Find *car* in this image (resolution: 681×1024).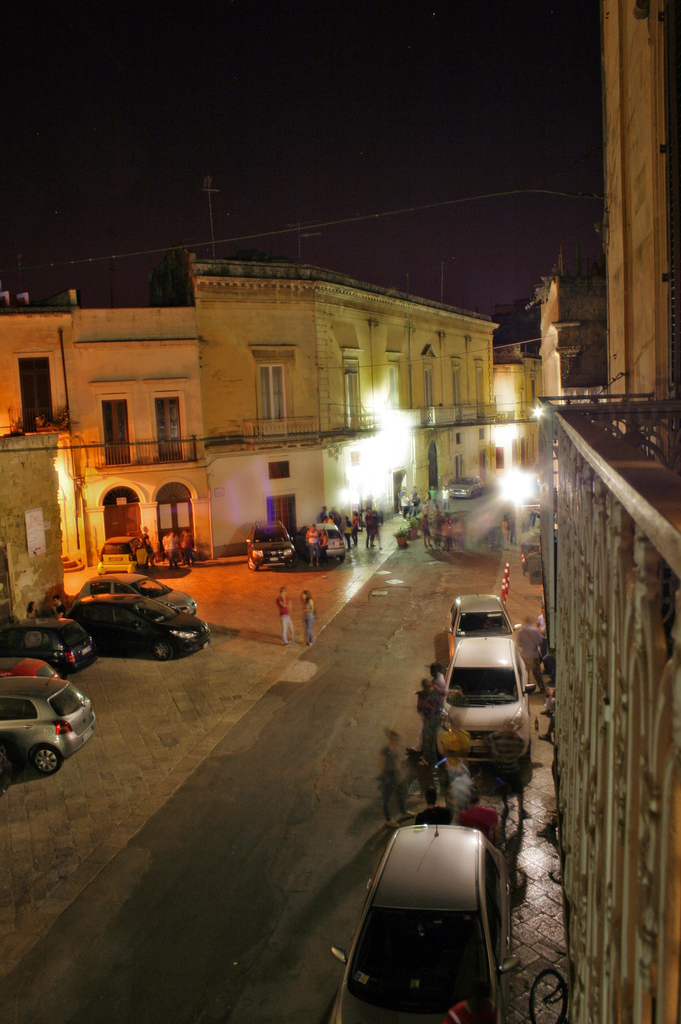
detection(79, 570, 200, 619).
